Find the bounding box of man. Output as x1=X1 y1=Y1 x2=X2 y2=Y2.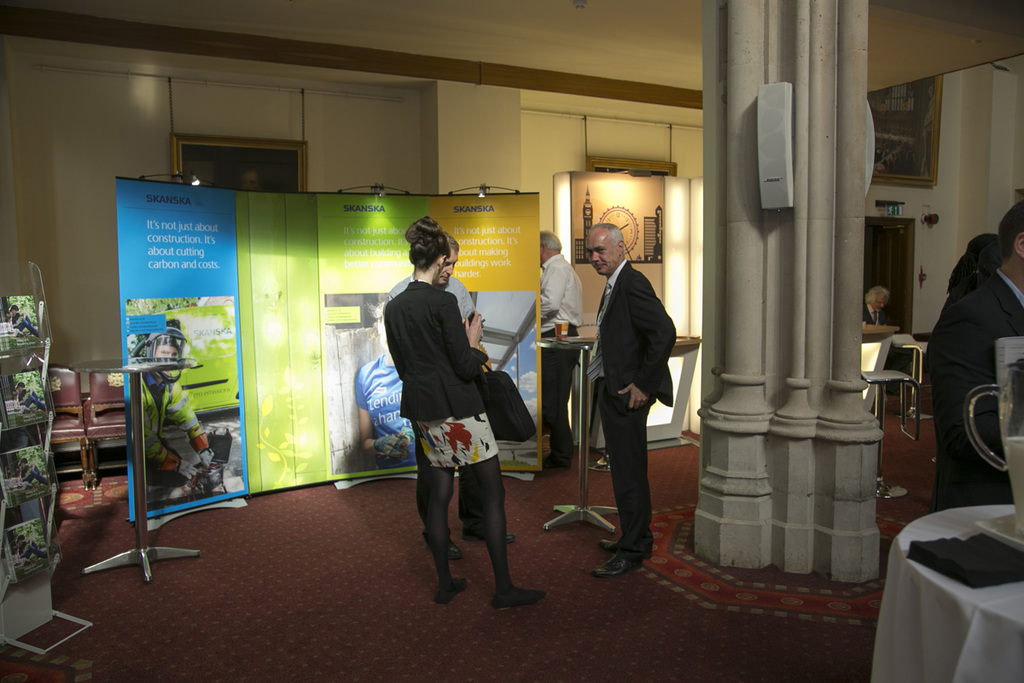
x1=531 y1=220 x2=589 y2=470.
